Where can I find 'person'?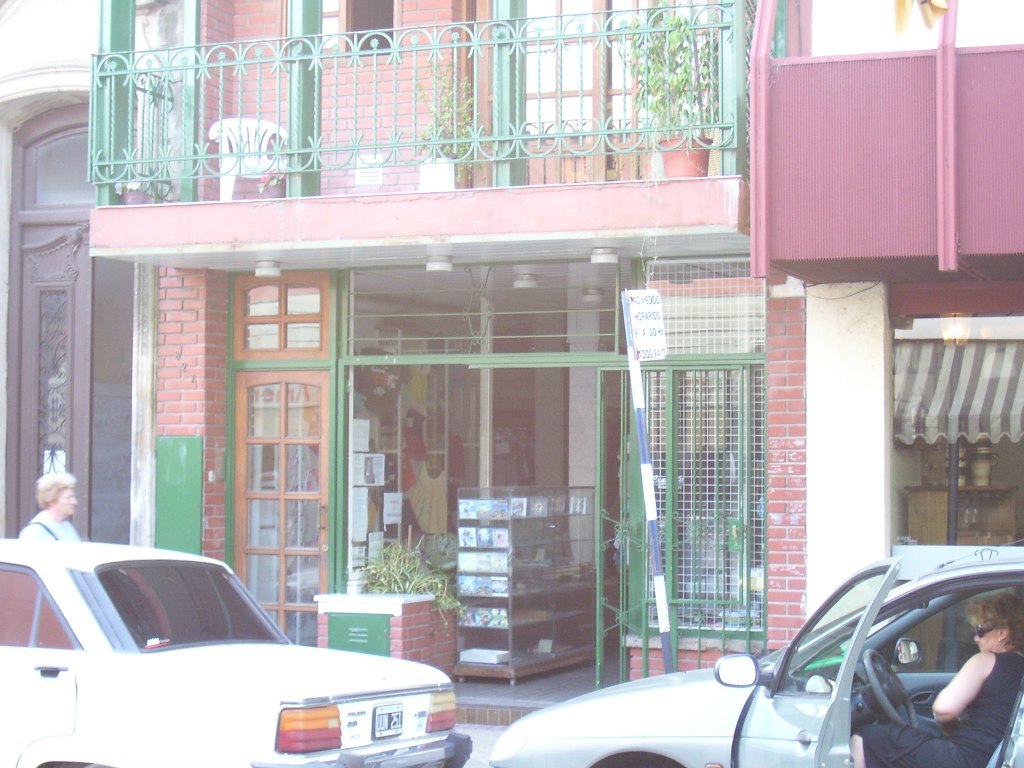
You can find it at detection(21, 477, 81, 544).
